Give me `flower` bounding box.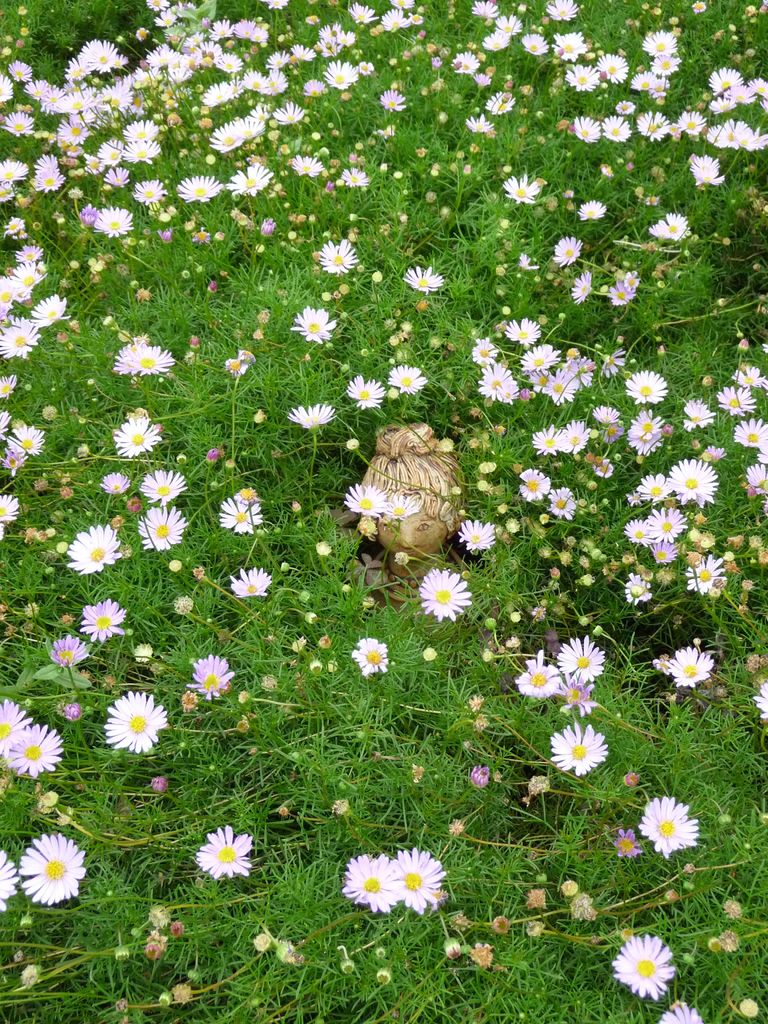
Rect(486, 91, 517, 116).
